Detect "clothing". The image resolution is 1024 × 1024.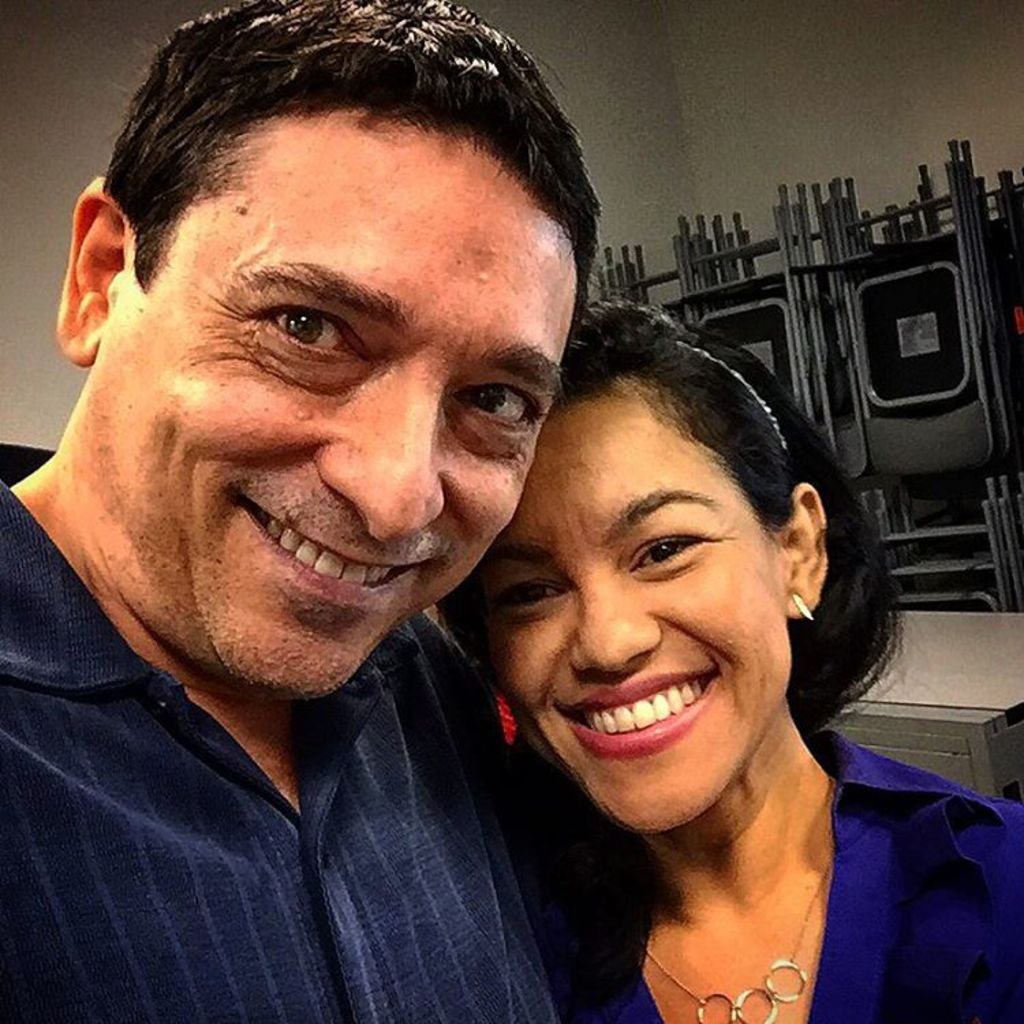
587, 729, 1023, 1023.
